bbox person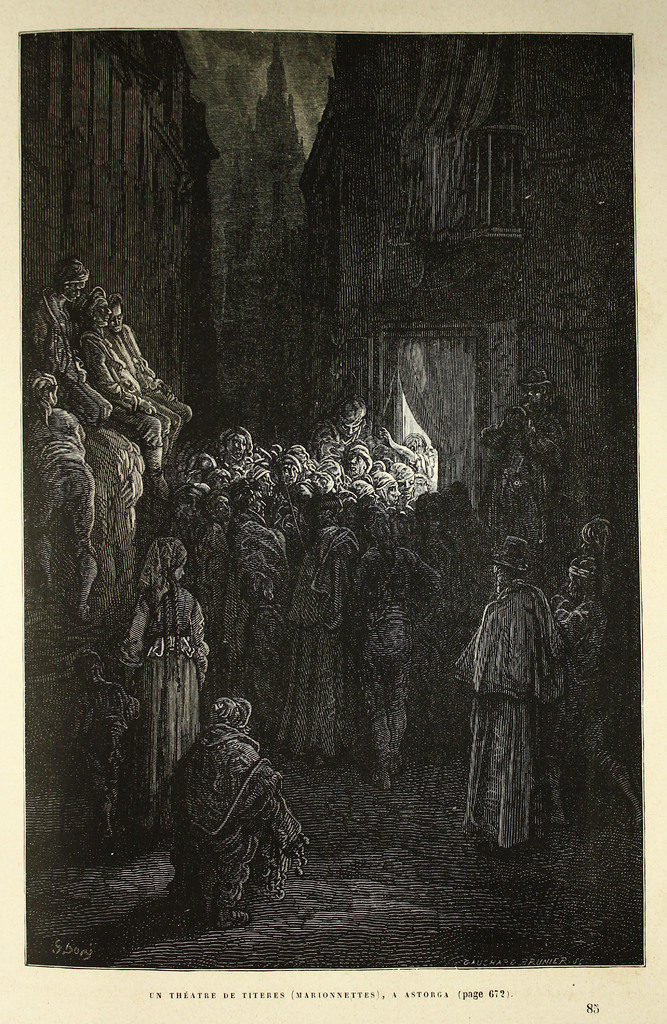
23, 360, 99, 623
